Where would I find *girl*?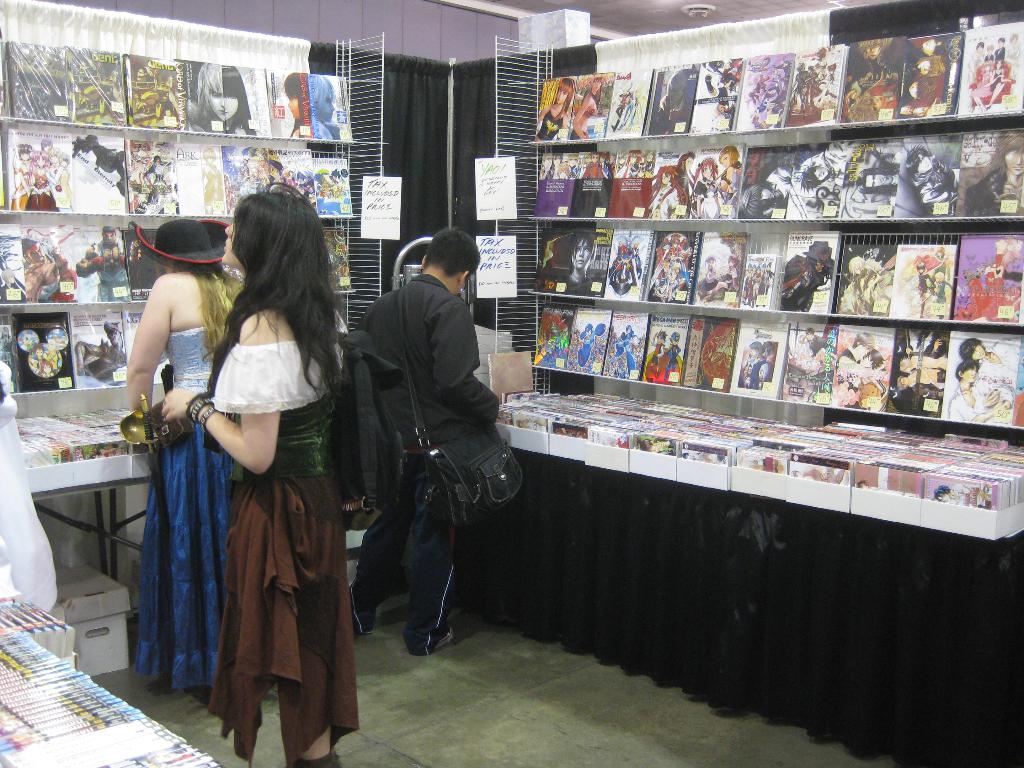
At crop(689, 153, 721, 218).
